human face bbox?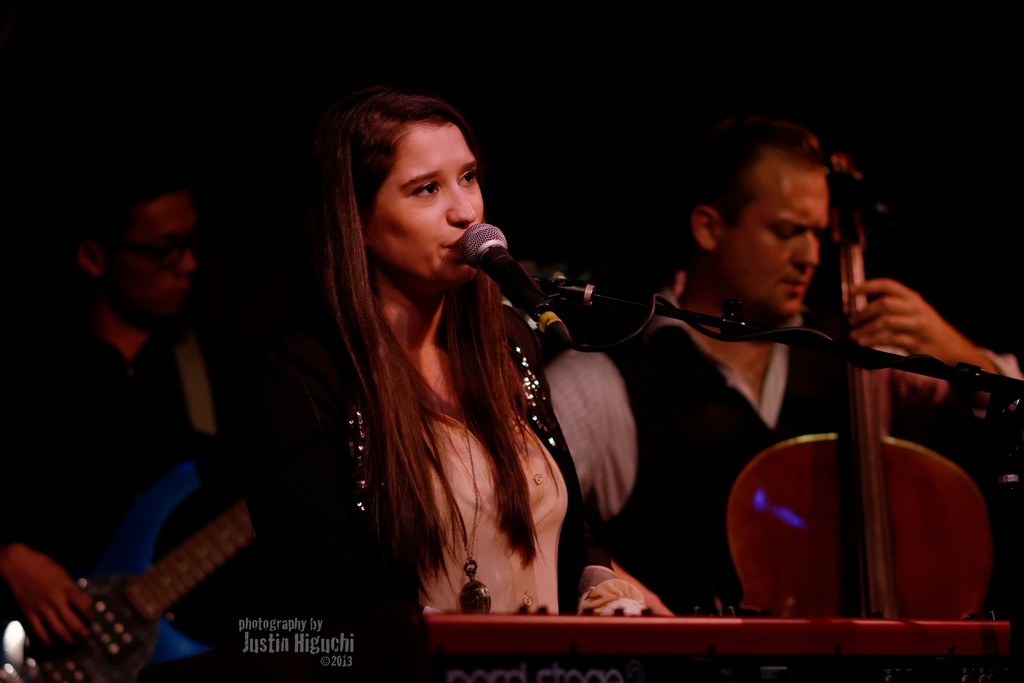
<region>713, 159, 833, 320</region>
